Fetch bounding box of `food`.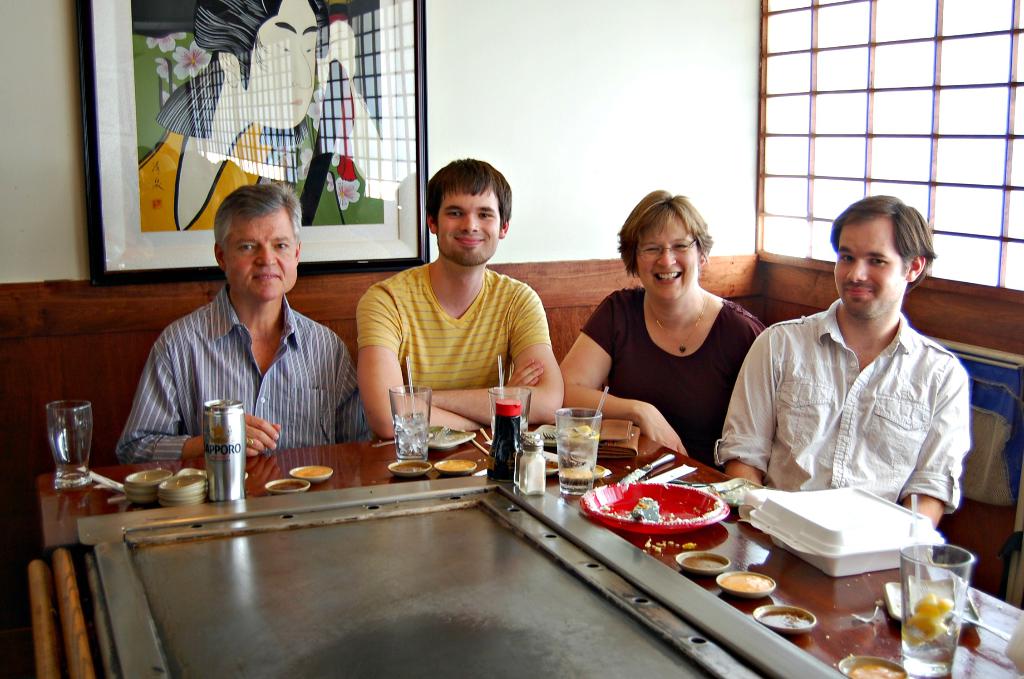
Bbox: [x1=436, y1=458, x2=476, y2=470].
